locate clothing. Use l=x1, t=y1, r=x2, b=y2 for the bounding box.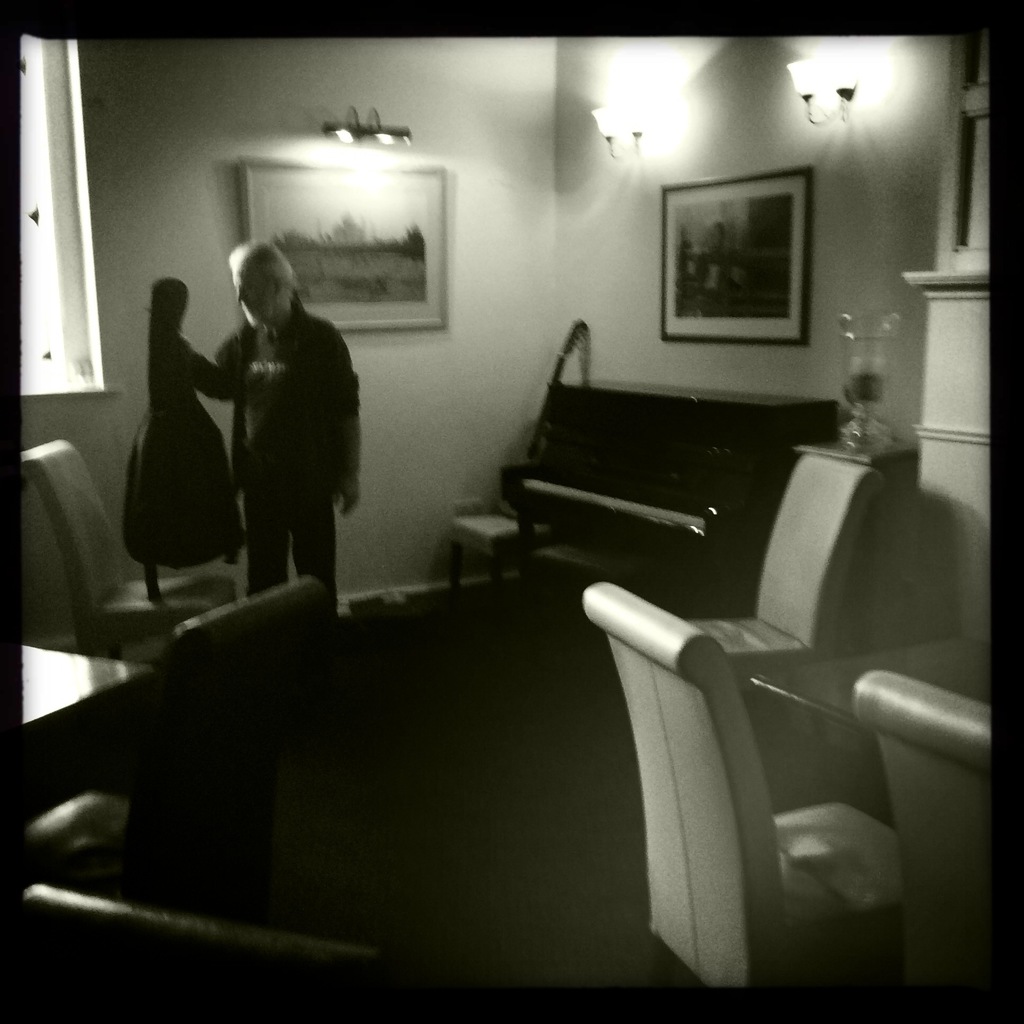
l=124, t=332, r=252, b=571.
